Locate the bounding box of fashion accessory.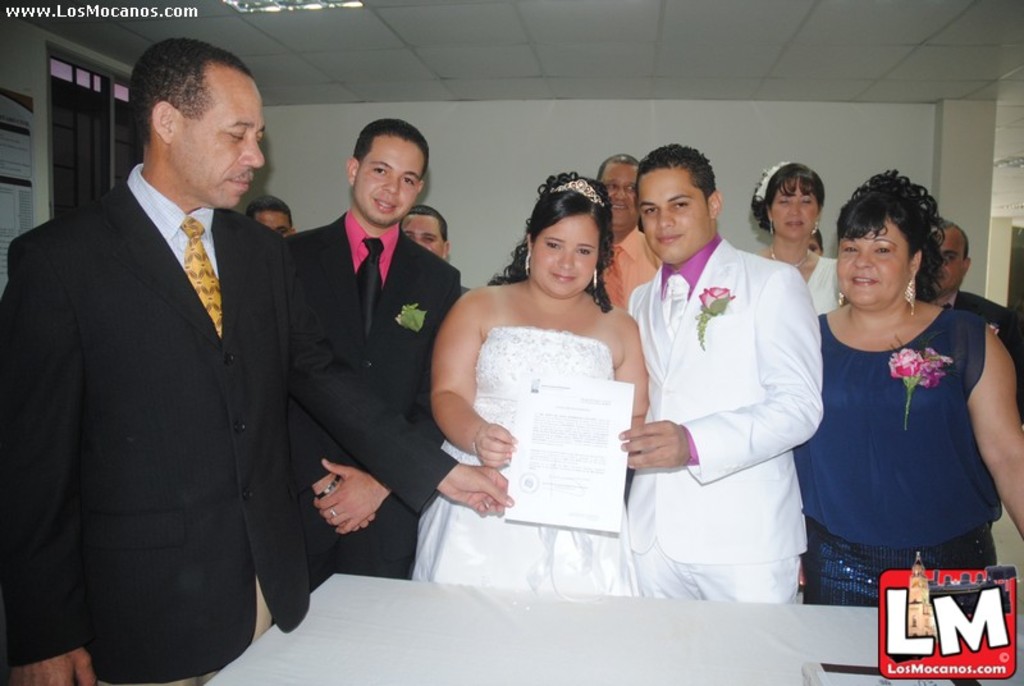
Bounding box: detection(812, 219, 820, 241).
